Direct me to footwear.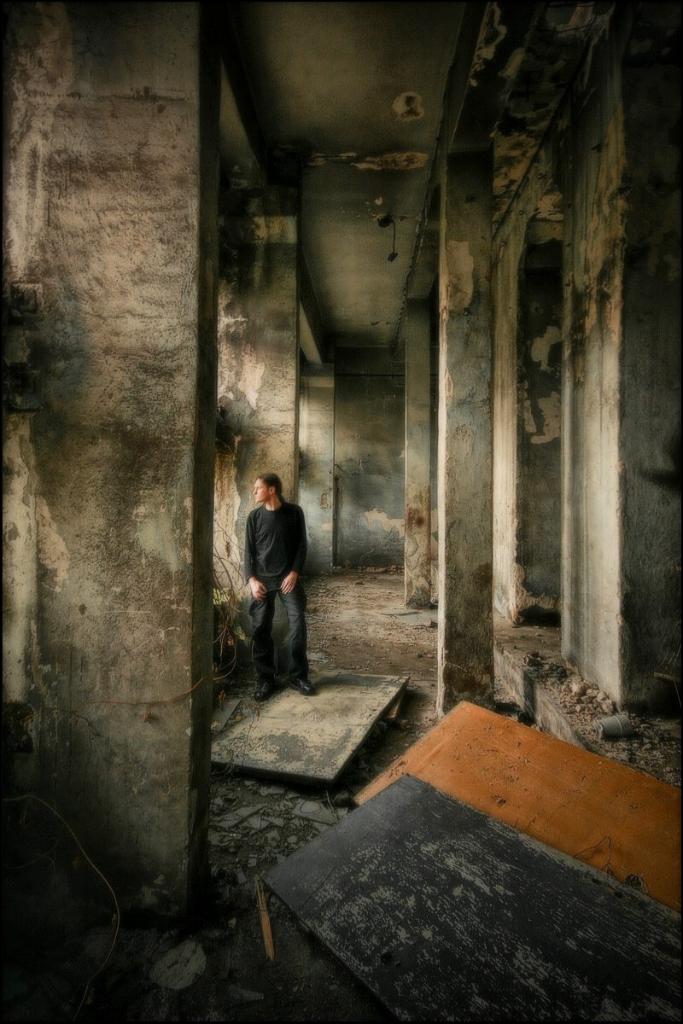
Direction: <bbox>254, 679, 264, 695</bbox>.
